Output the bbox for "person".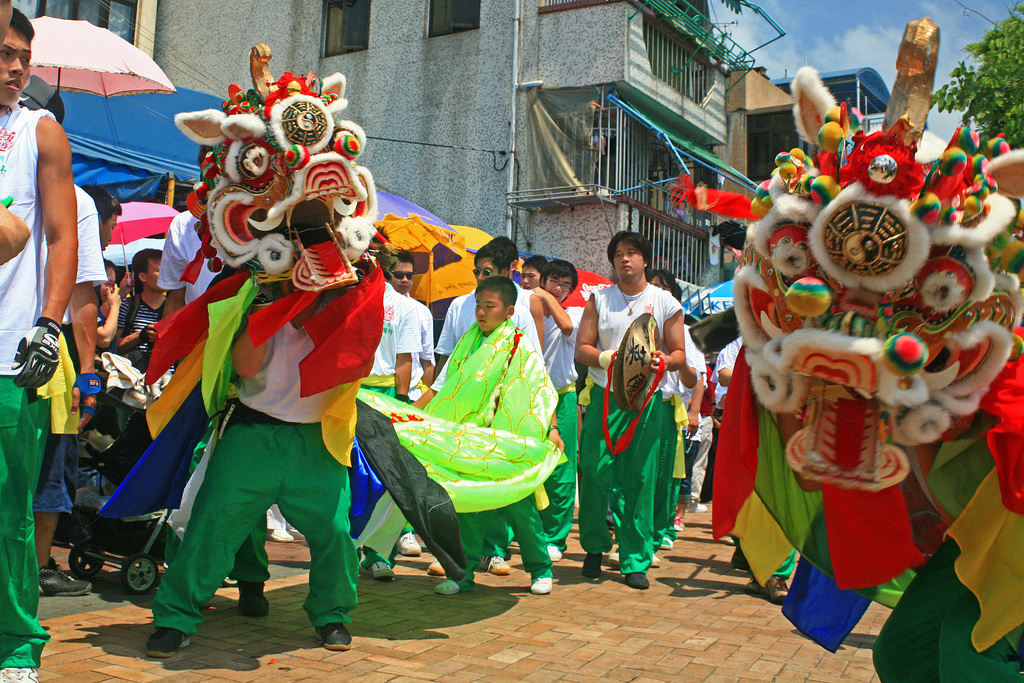
(409,272,564,604).
